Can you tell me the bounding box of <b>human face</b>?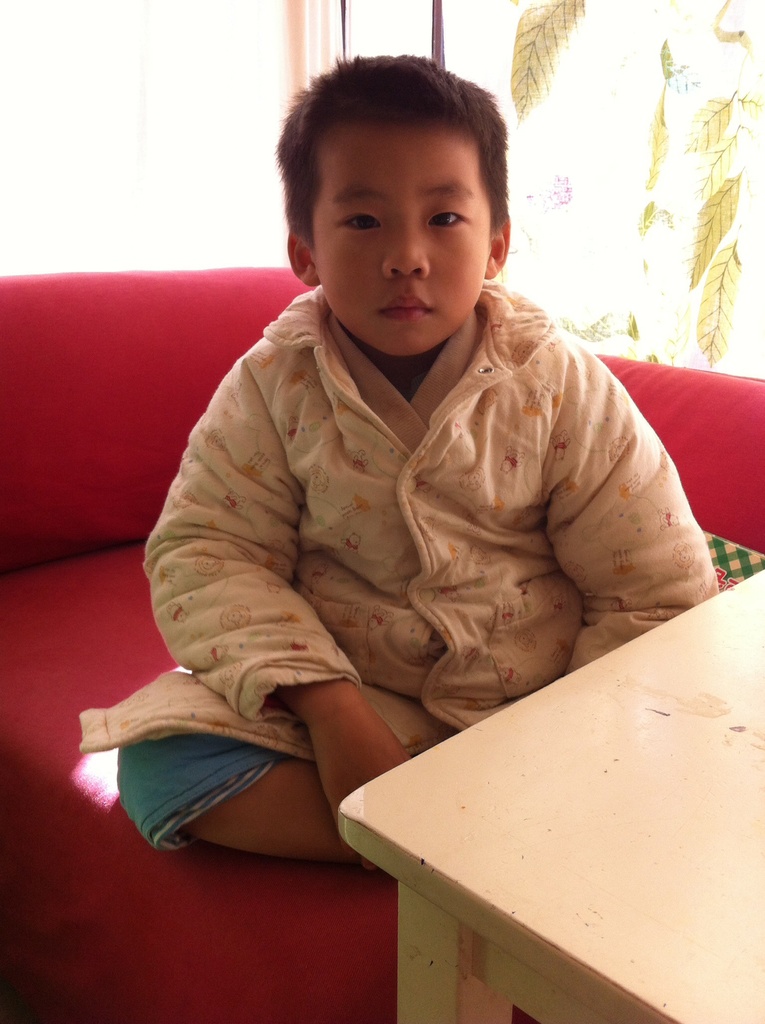
{"x1": 312, "y1": 134, "x2": 488, "y2": 354}.
